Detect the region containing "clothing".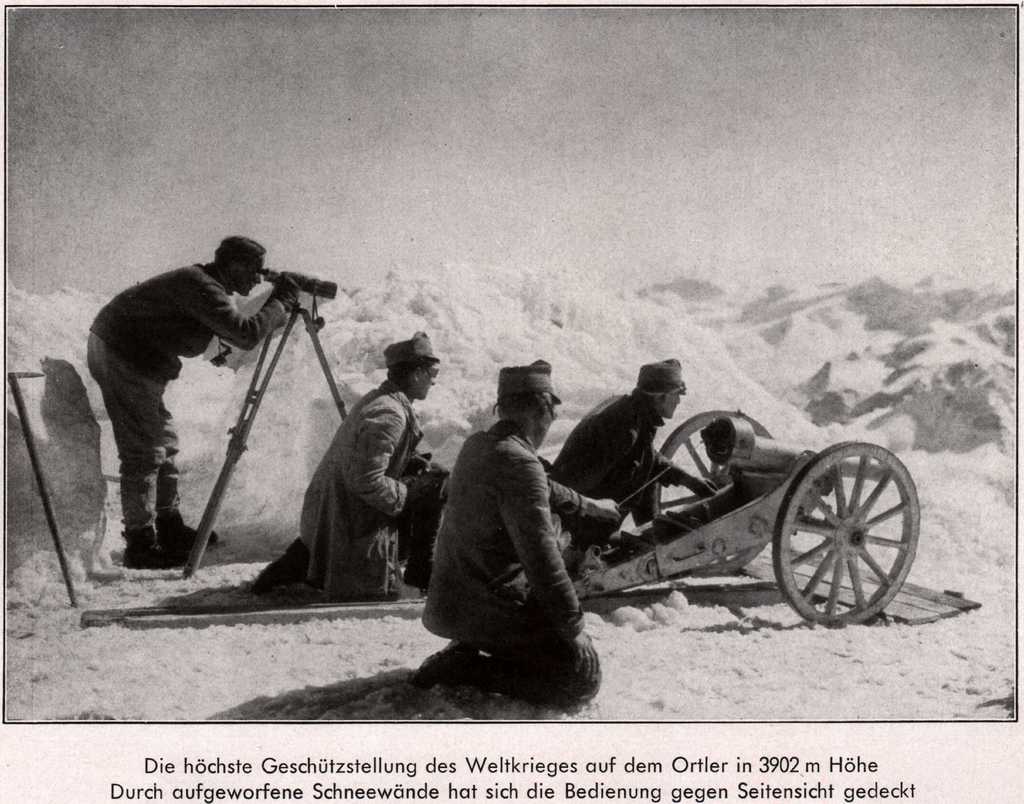
x1=556, y1=382, x2=676, y2=547.
